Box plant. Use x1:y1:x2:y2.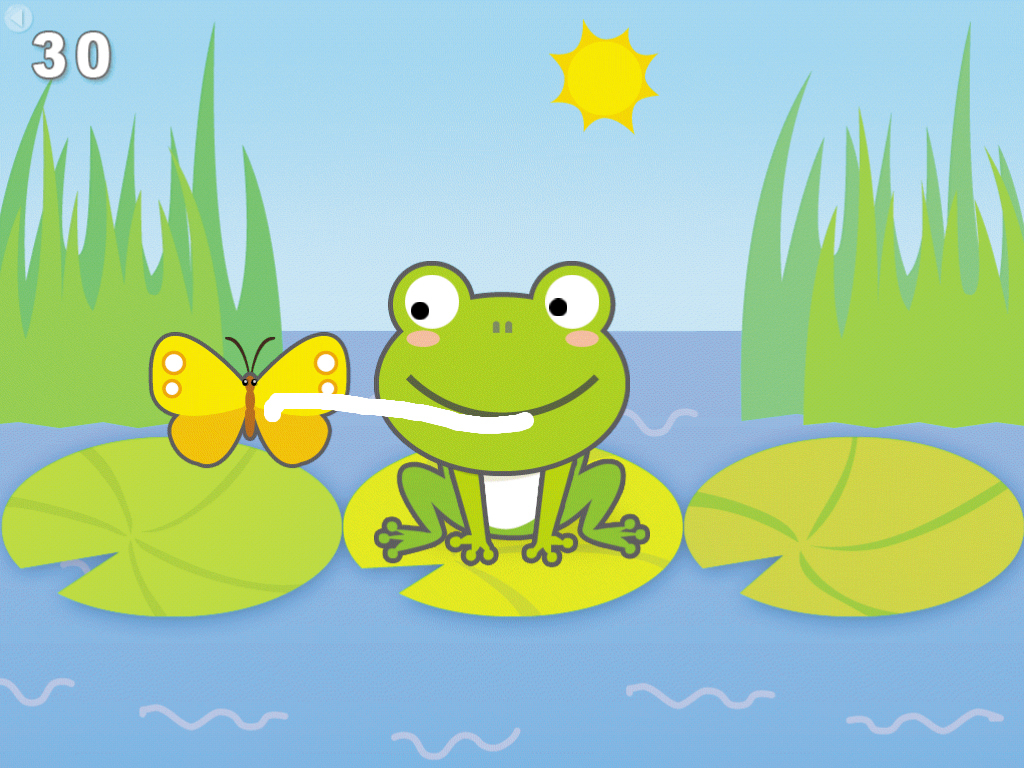
743:24:1023:425.
